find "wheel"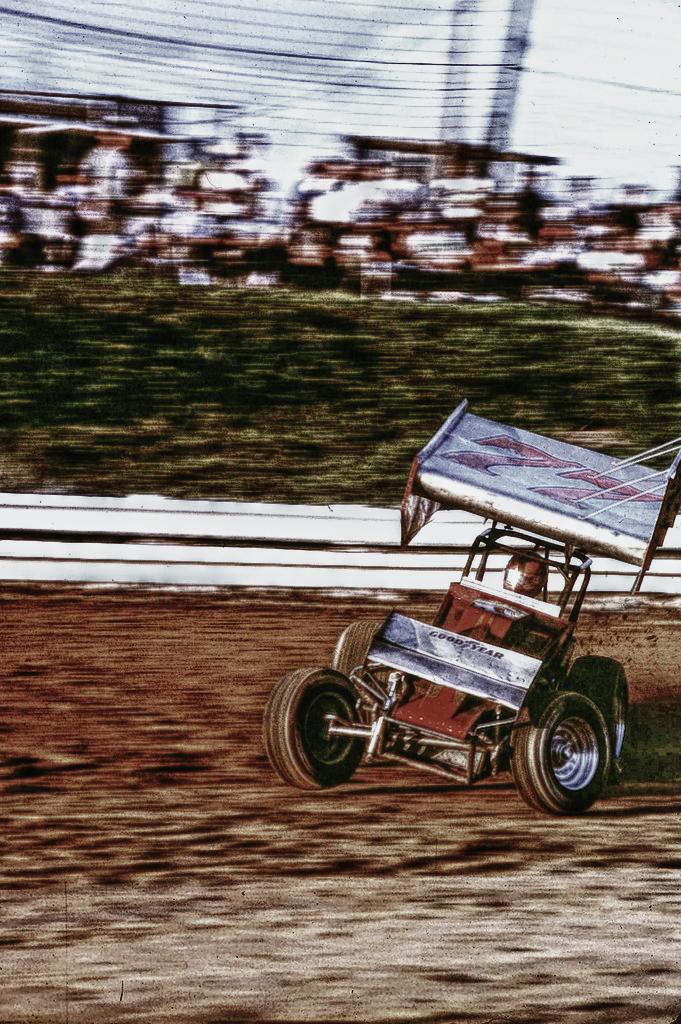
x1=253, y1=664, x2=365, y2=795
